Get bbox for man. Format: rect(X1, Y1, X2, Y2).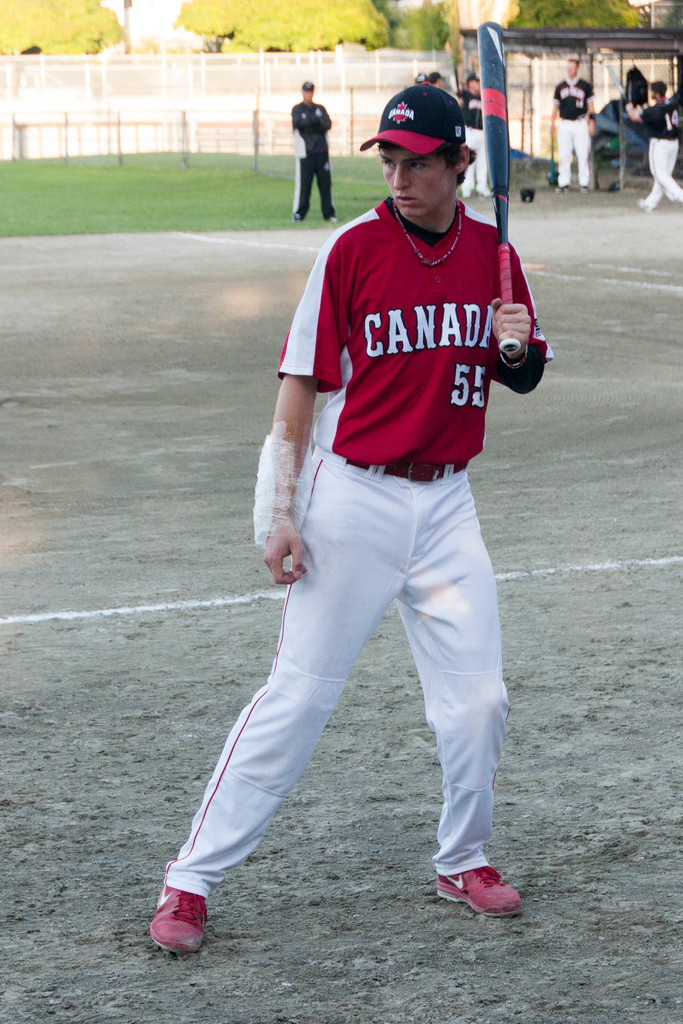
rect(449, 76, 488, 202).
